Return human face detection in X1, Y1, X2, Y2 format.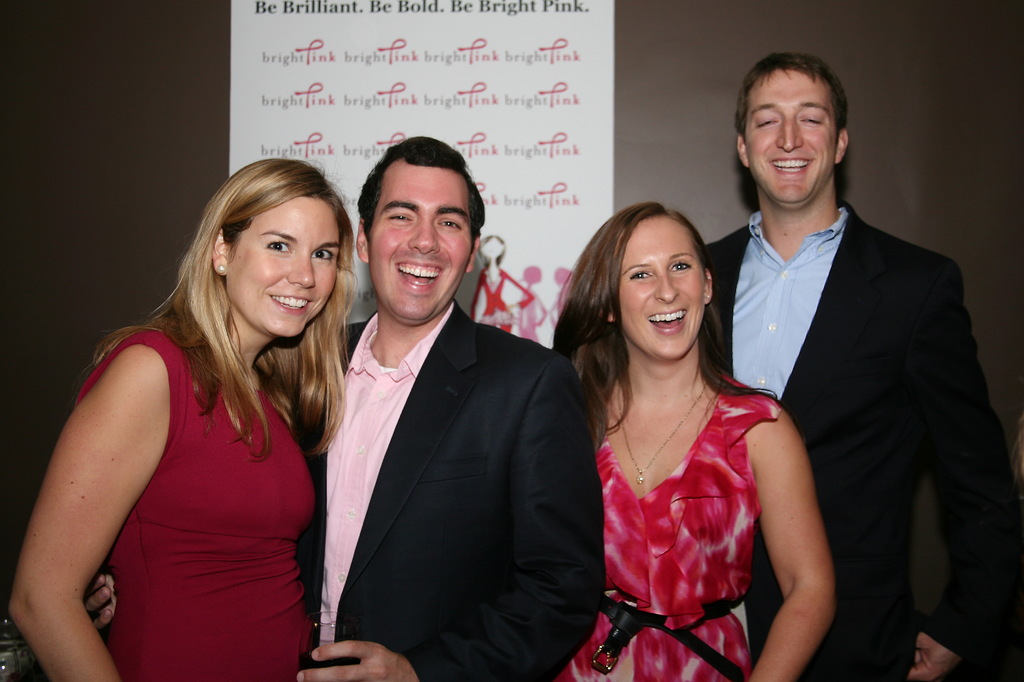
223, 195, 341, 339.
